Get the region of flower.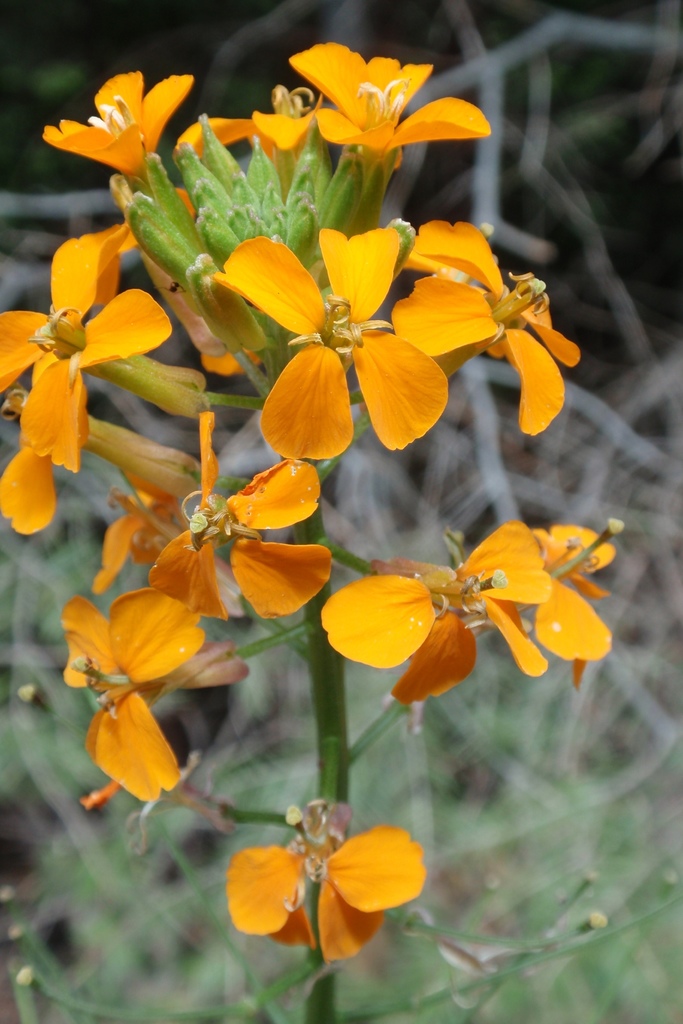
left=0, top=223, right=178, bottom=454.
